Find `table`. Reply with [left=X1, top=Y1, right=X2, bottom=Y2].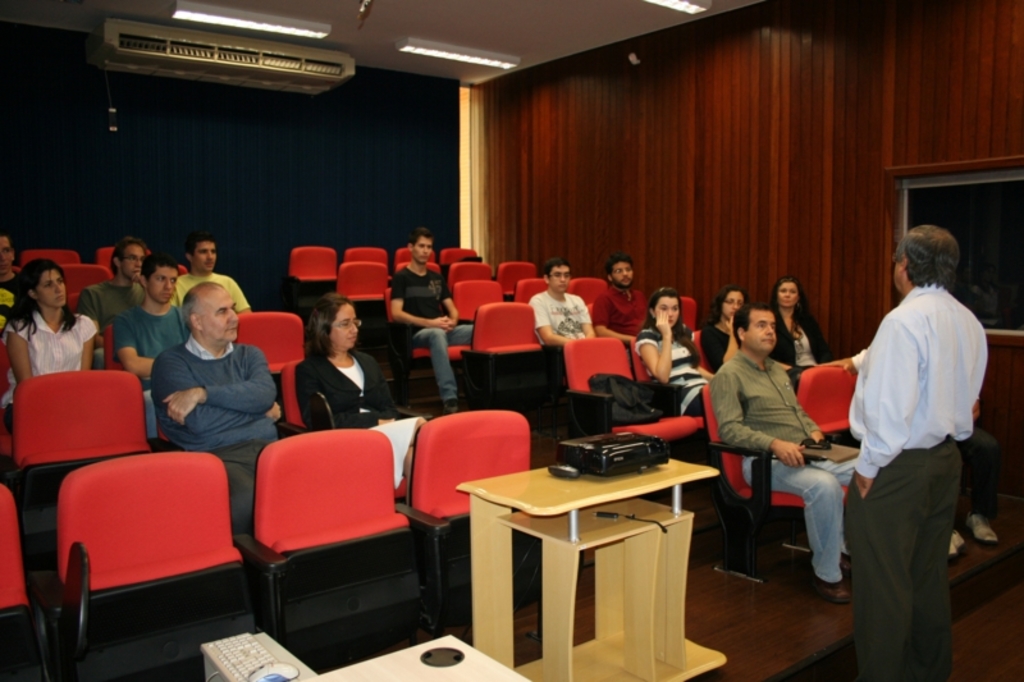
[left=462, top=456, right=719, bottom=681].
